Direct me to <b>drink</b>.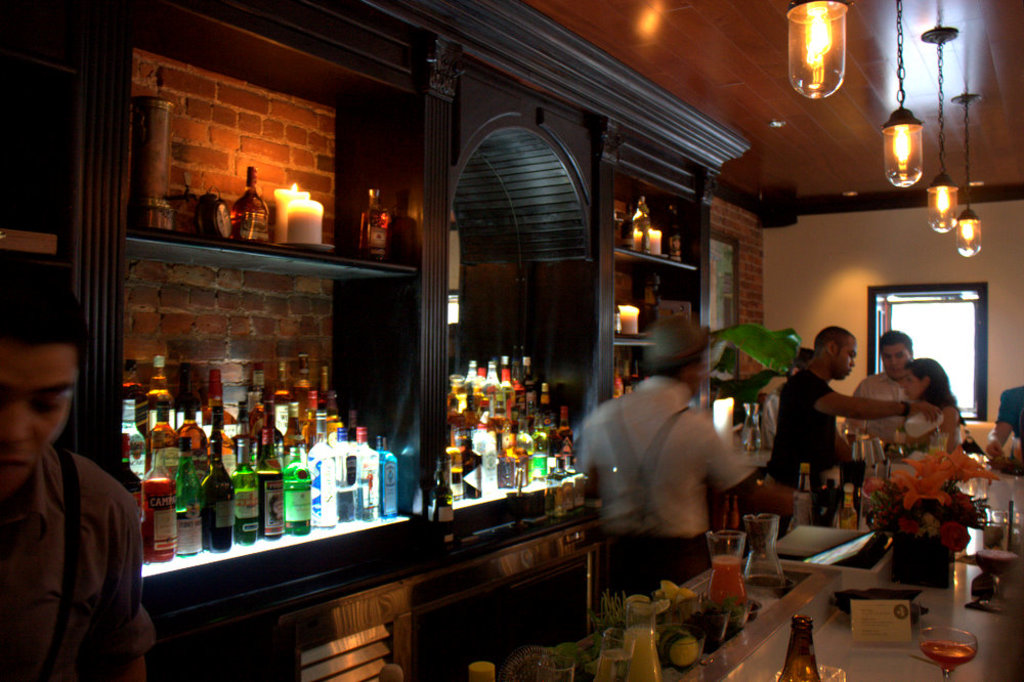
Direction: [left=283, top=470, right=313, bottom=534].
